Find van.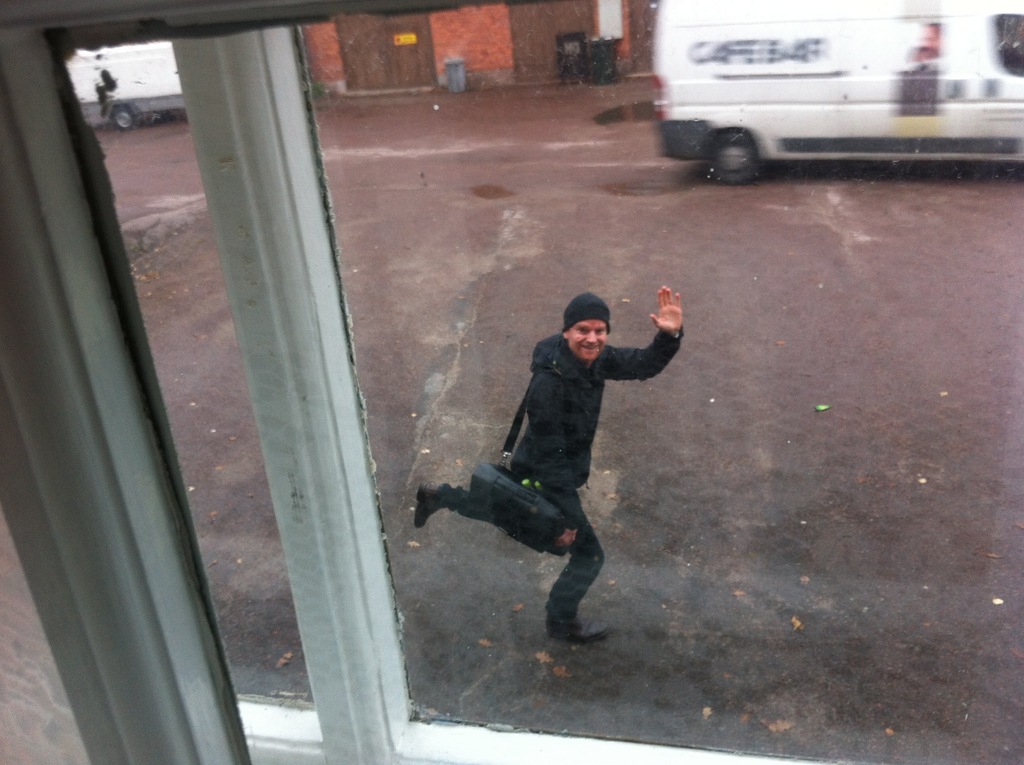
654, 0, 1023, 189.
